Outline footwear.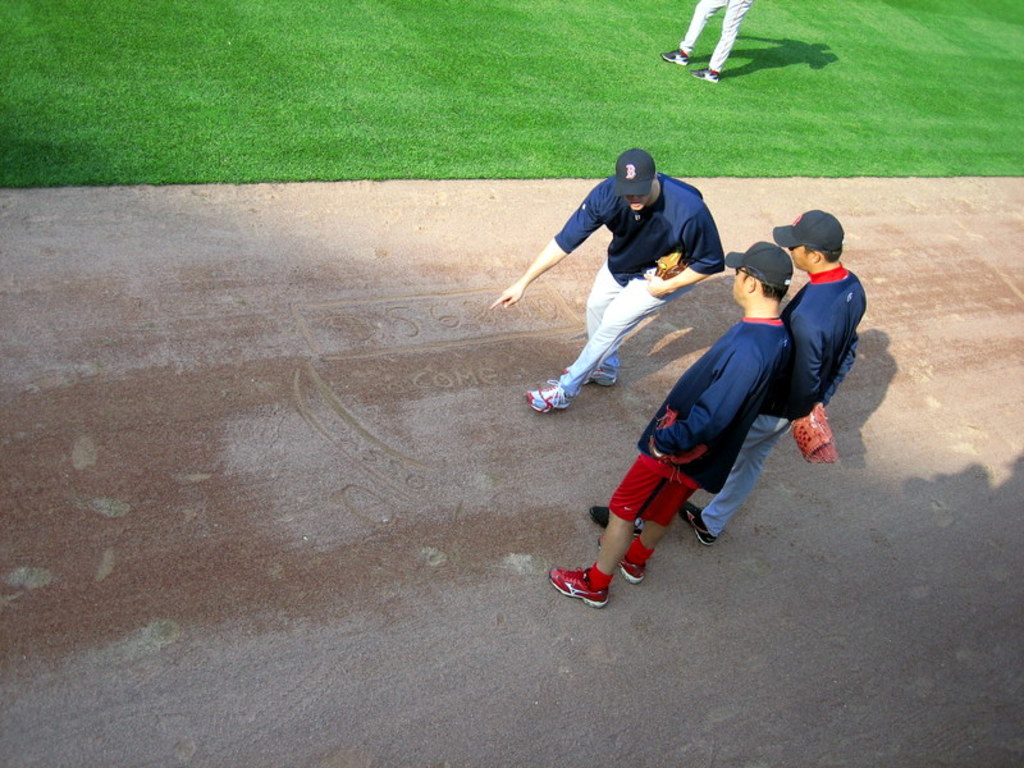
Outline: box=[547, 566, 612, 609].
